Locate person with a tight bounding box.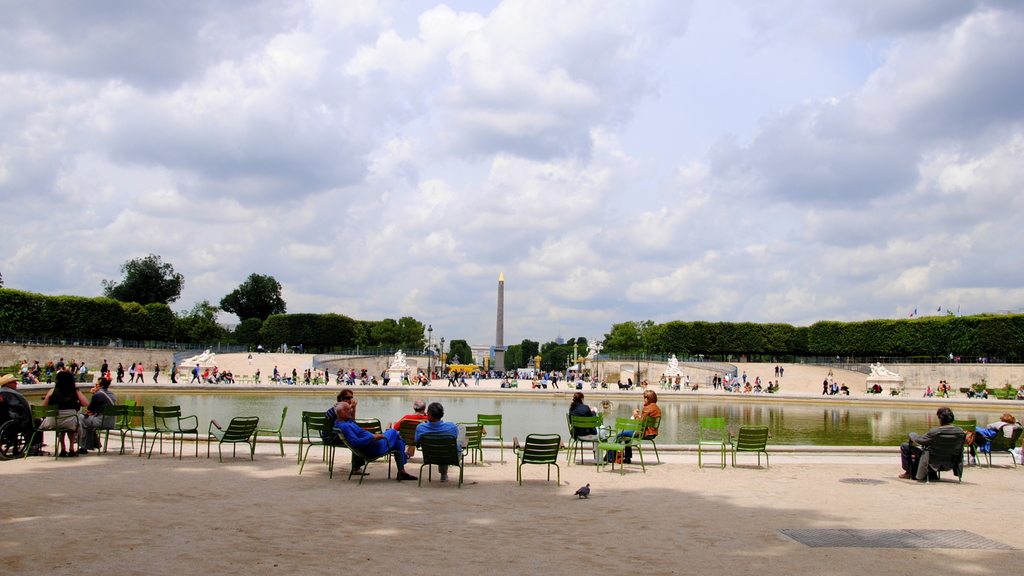
{"left": 392, "top": 348, "right": 403, "bottom": 364}.
